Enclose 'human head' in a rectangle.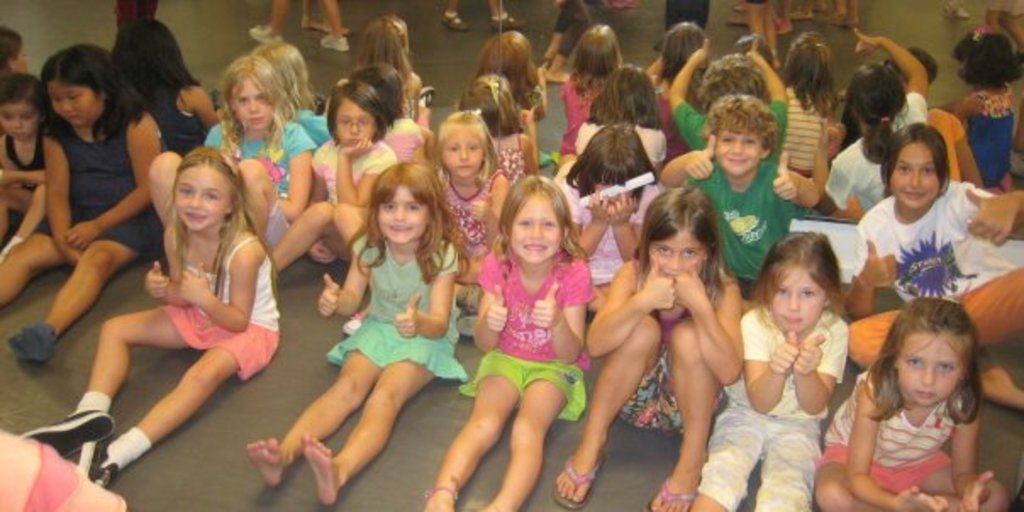
698,95,782,173.
